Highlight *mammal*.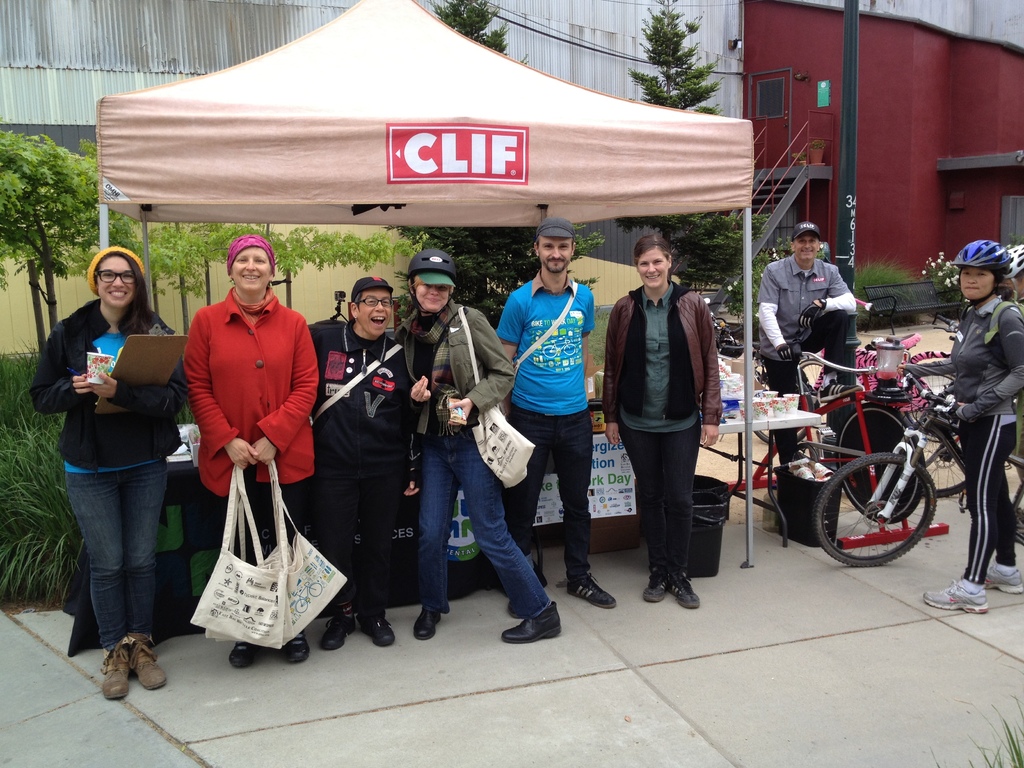
Highlighted region: BBox(922, 239, 1023, 616).
